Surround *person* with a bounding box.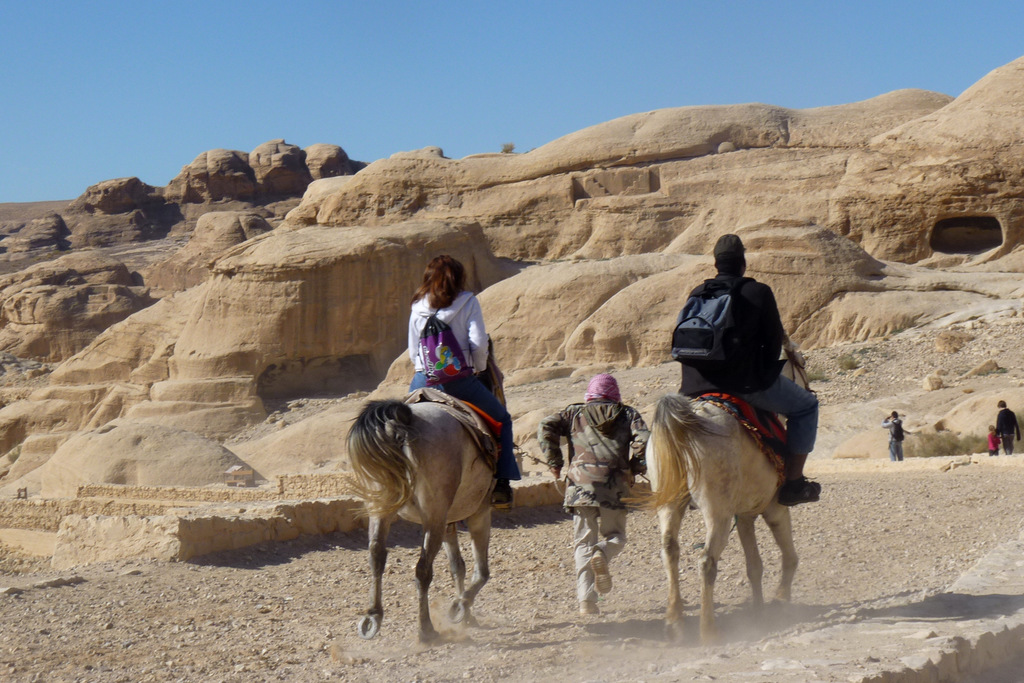
[left=385, top=259, right=511, bottom=452].
